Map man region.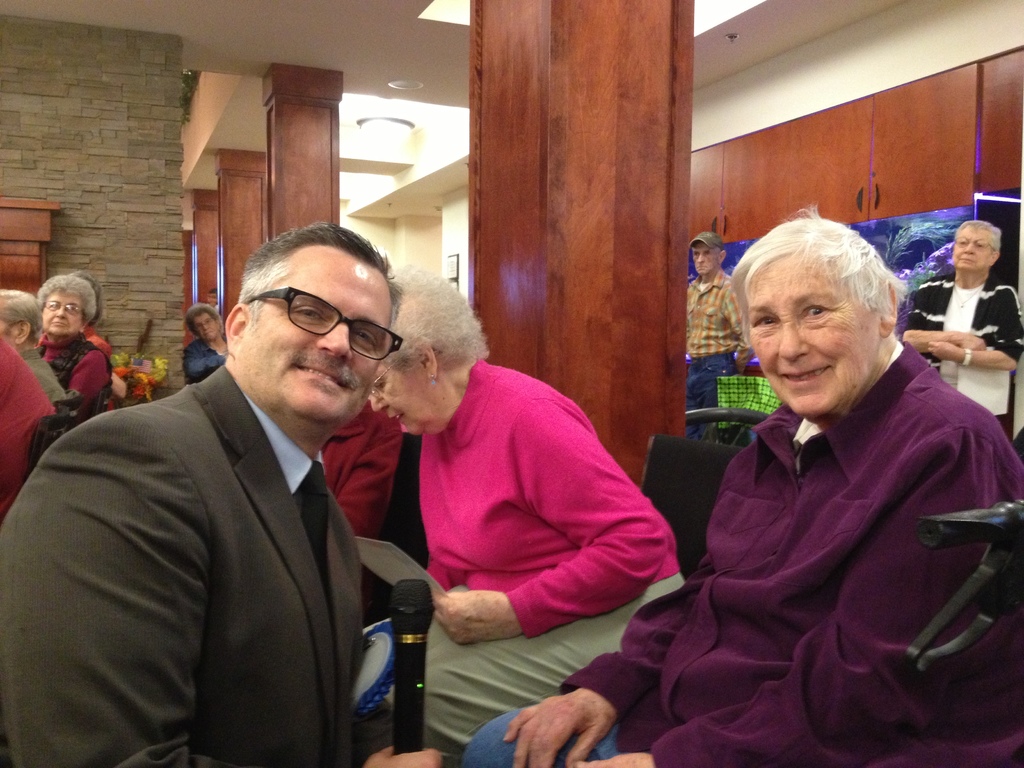
Mapped to detection(0, 290, 62, 401).
